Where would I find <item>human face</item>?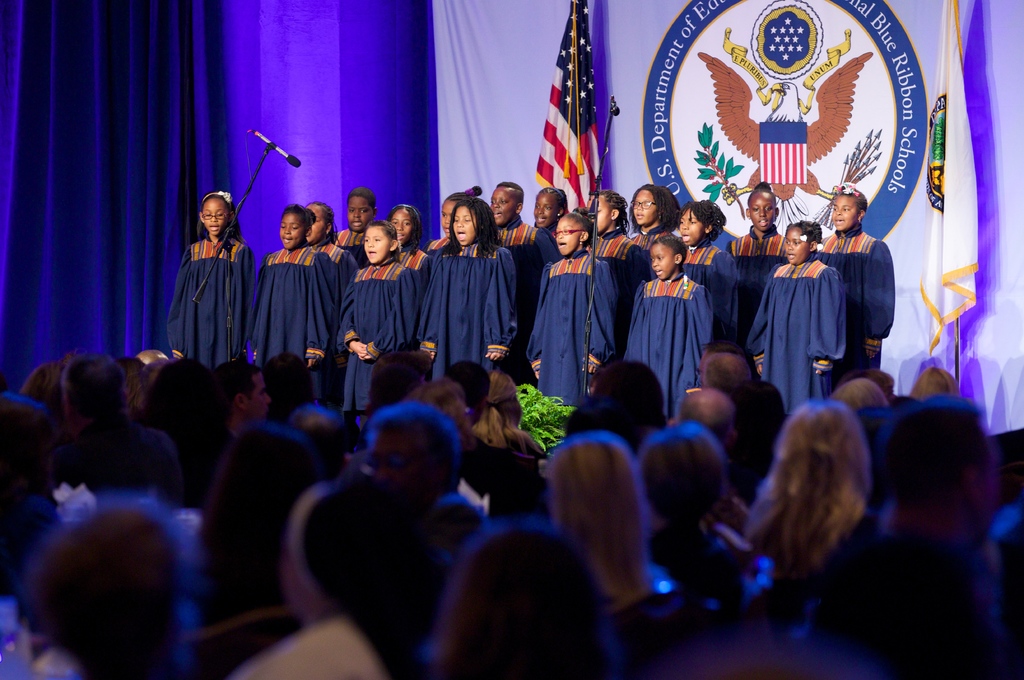
At 450 210 478 244.
